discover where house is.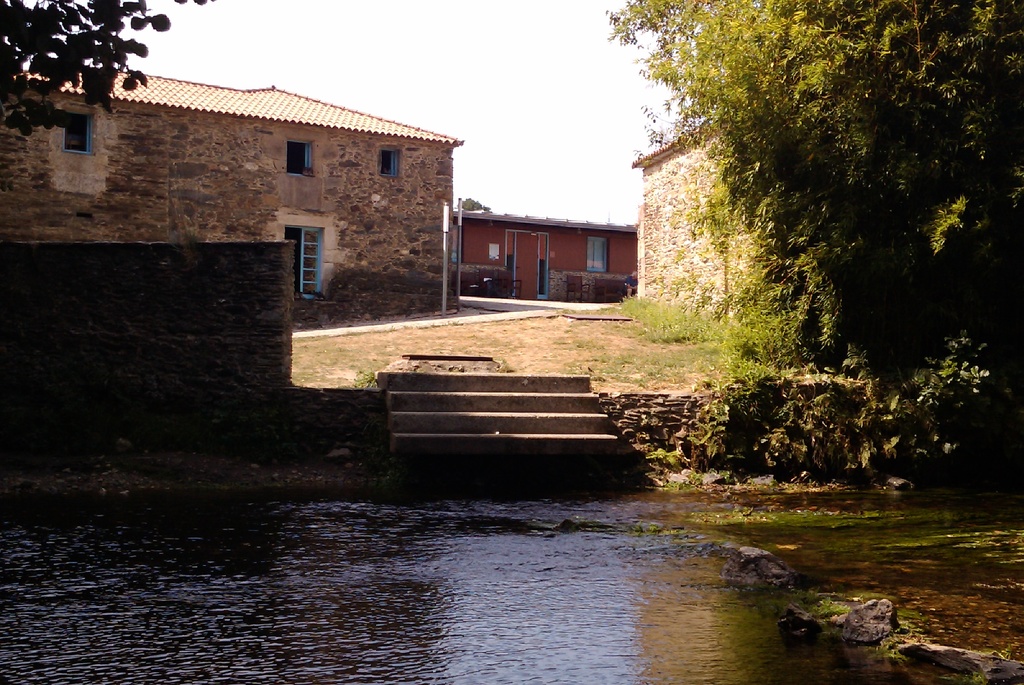
Discovered at bbox=(625, 104, 796, 320).
